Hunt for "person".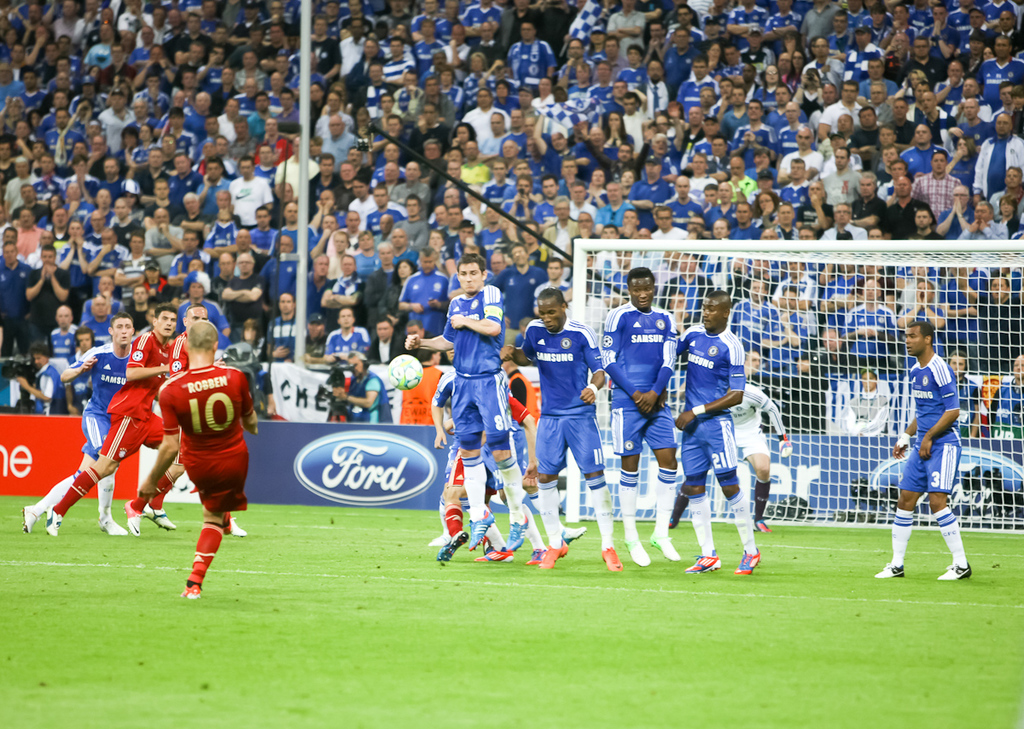
Hunted down at select_region(443, 140, 464, 178).
